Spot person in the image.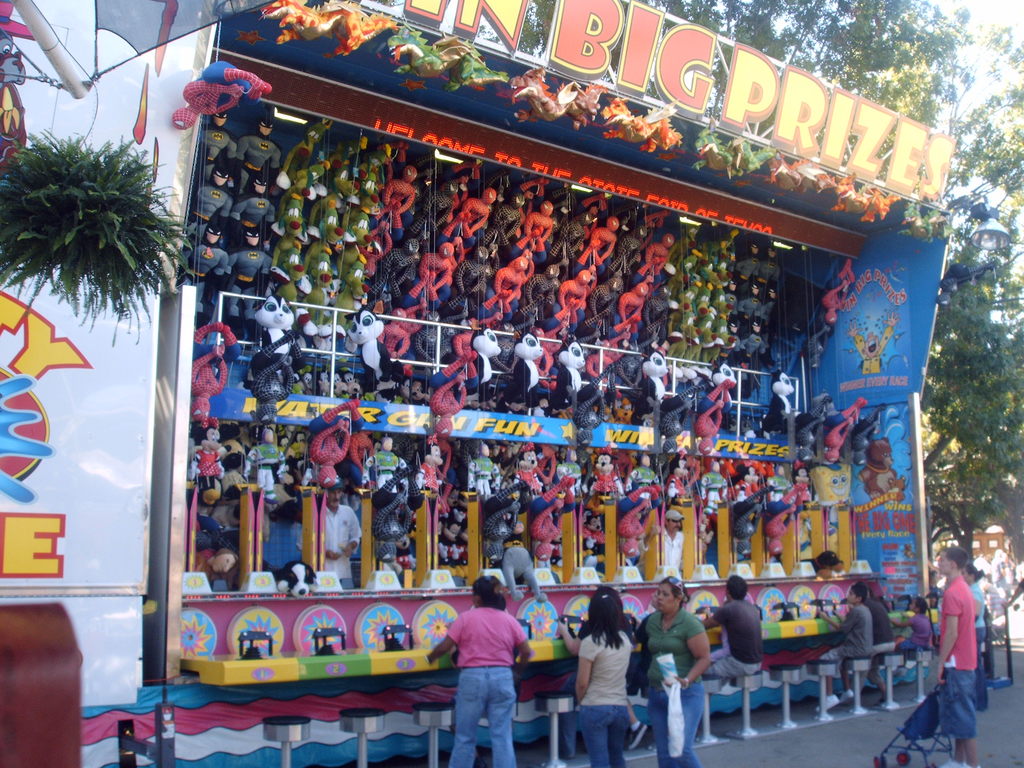
person found at select_region(572, 581, 630, 767).
